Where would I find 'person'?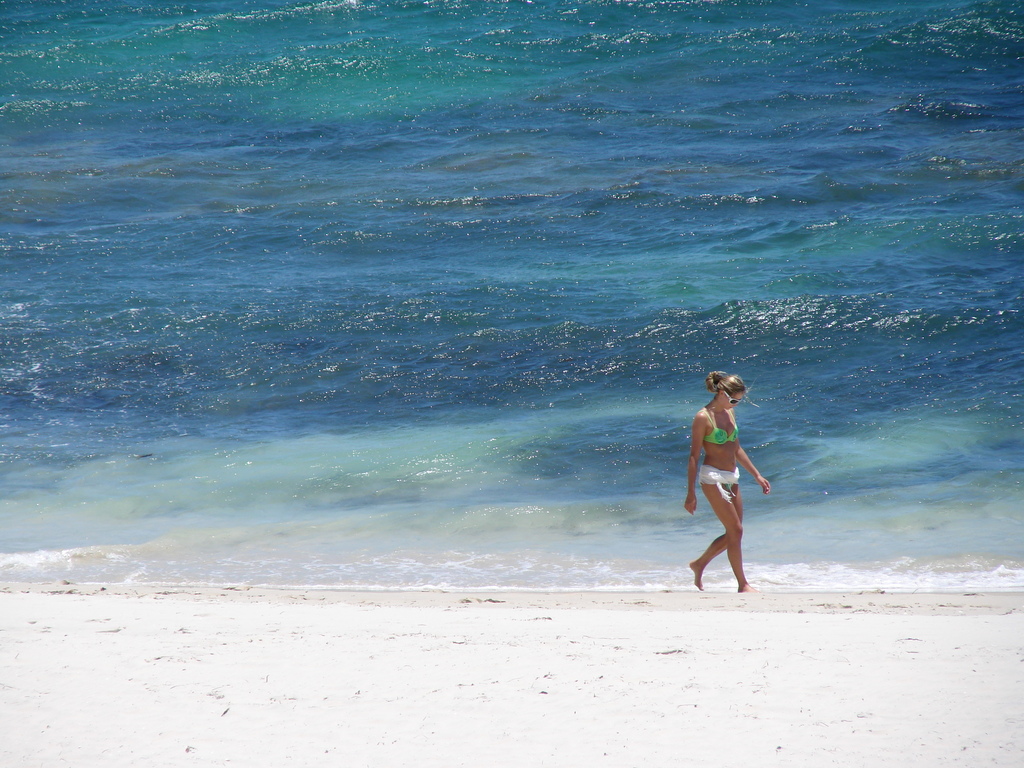
At 686:369:773:596.
